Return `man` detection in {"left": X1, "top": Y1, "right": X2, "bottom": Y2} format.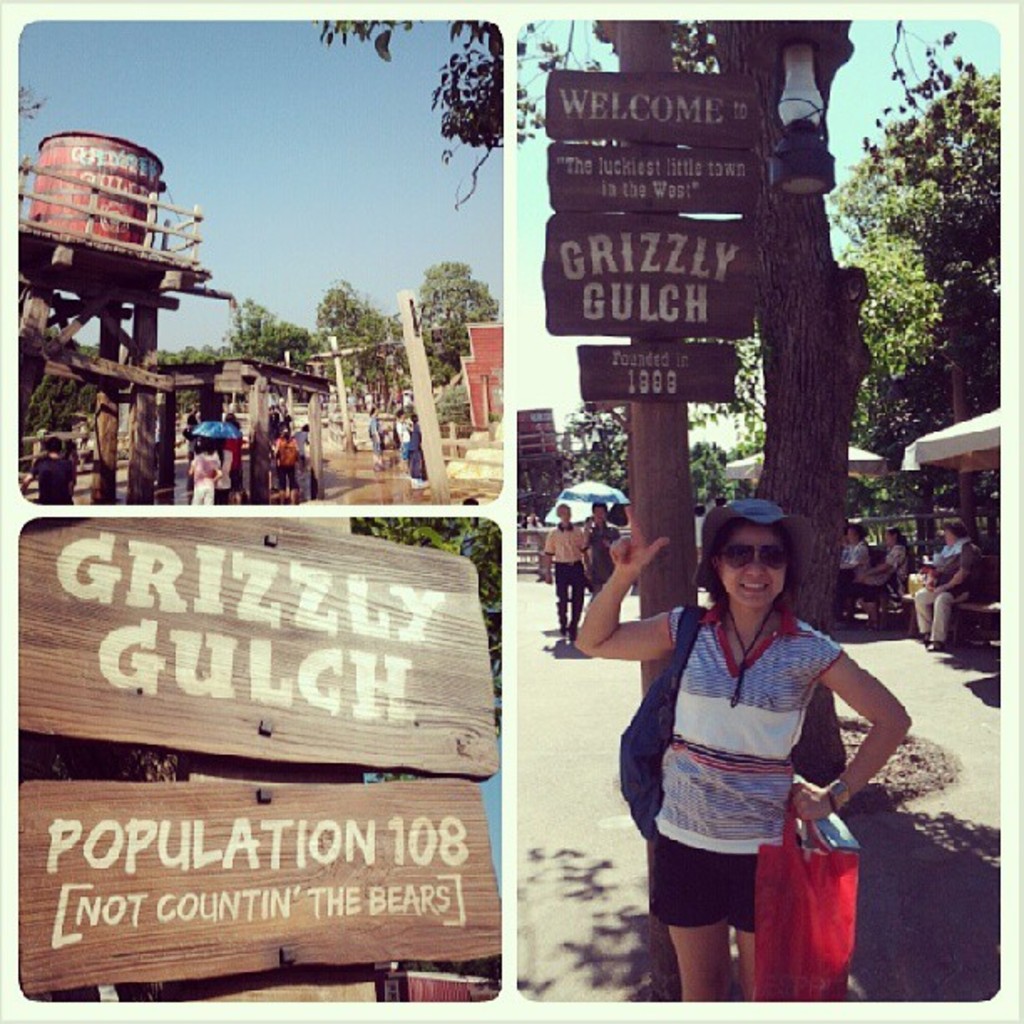
{"left": 542, "top": 499, "right": 597, "bottom": 641}.
